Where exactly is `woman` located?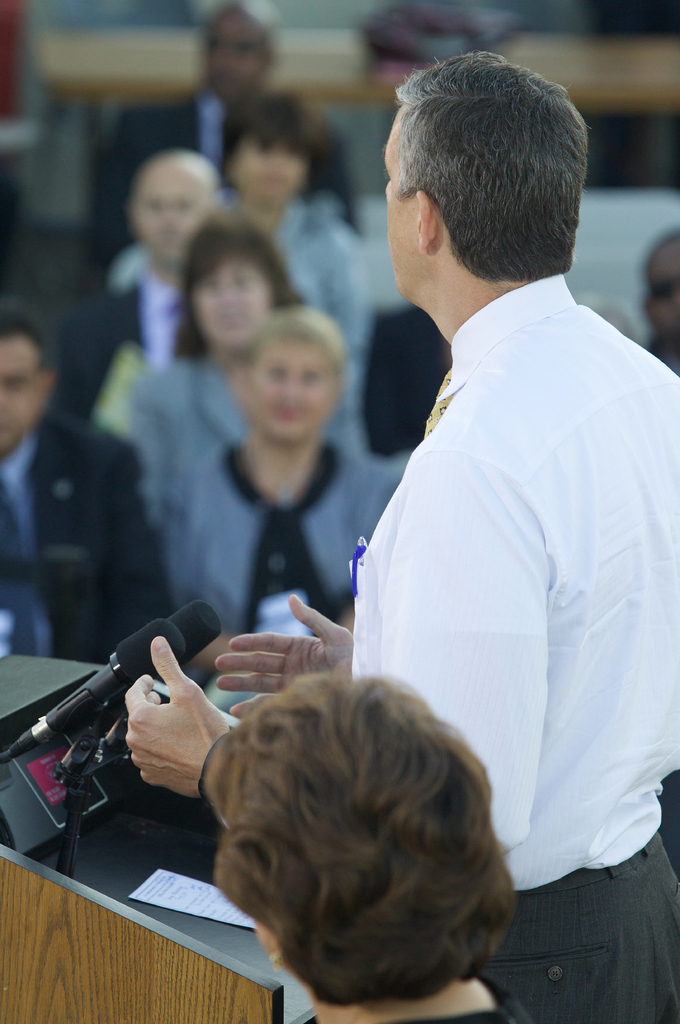
Its bounding box is (x1=219, y1=670, x2=537, y2=1023).
